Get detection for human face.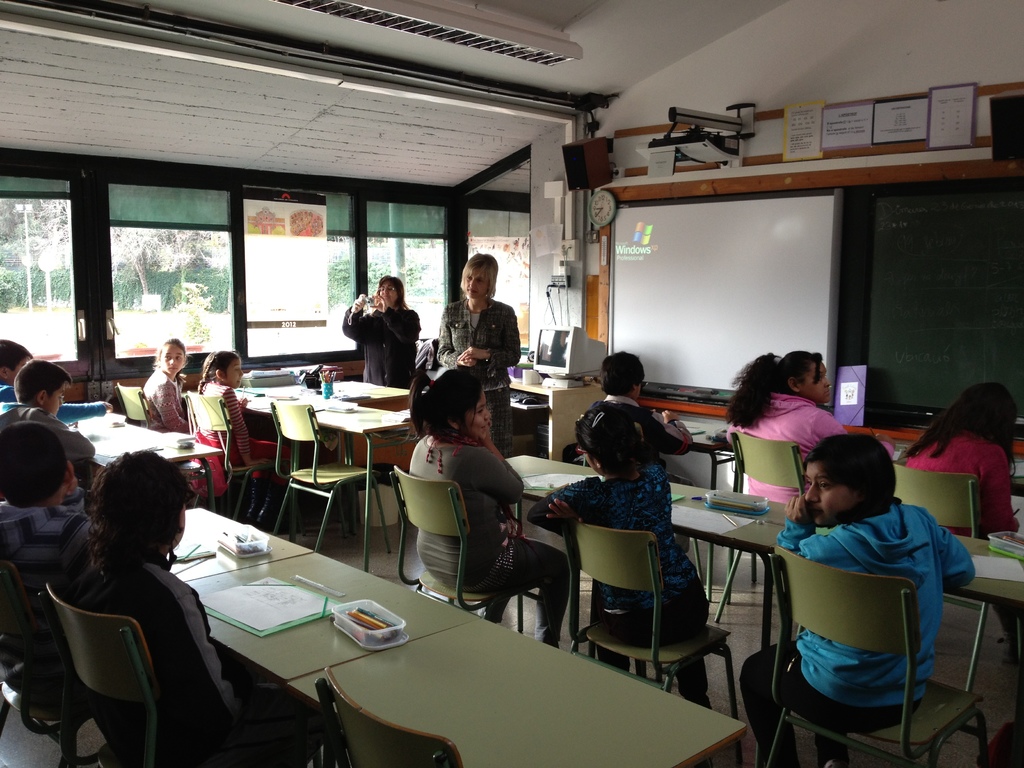
Detection: select_region(798, 362, 831, 401).
